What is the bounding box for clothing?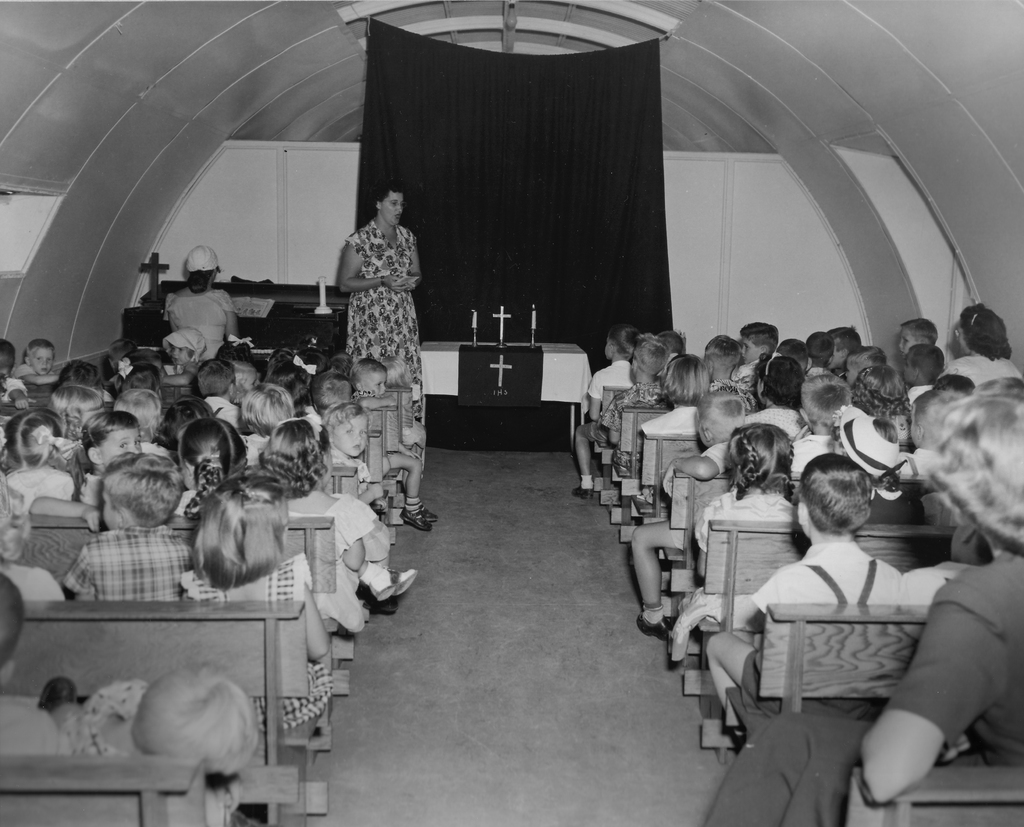
(63, 672, 243, 826).
